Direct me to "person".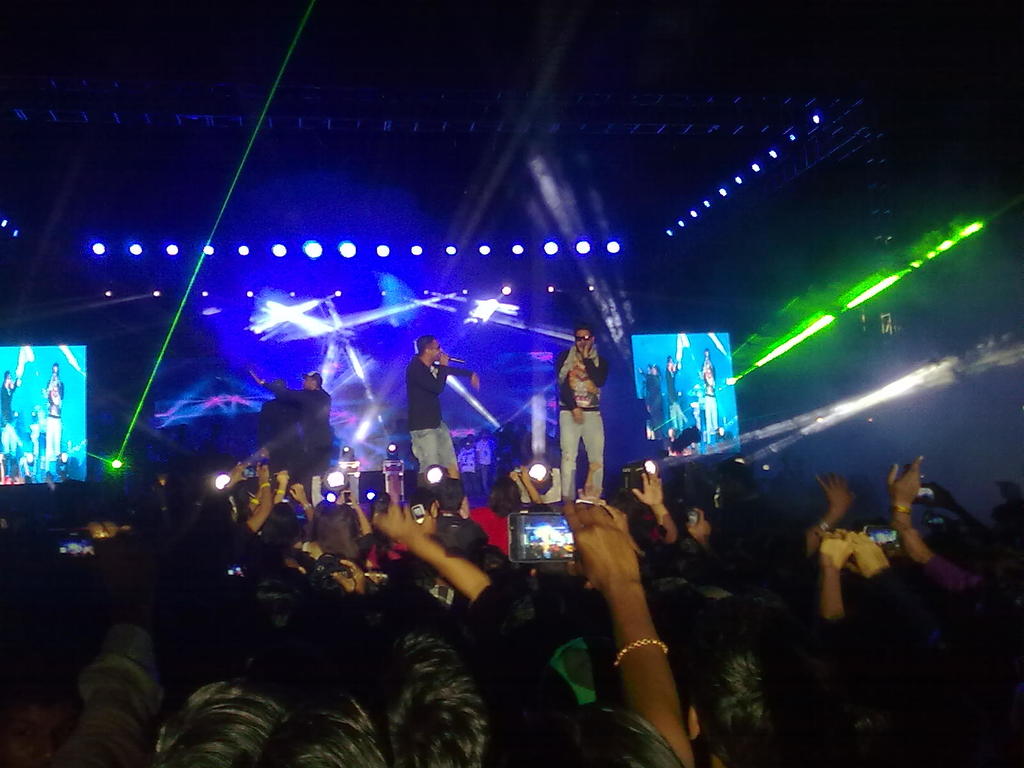
Direction: {"x1": 698, "y1": 349, "x2": 717, "y2": 441}.
